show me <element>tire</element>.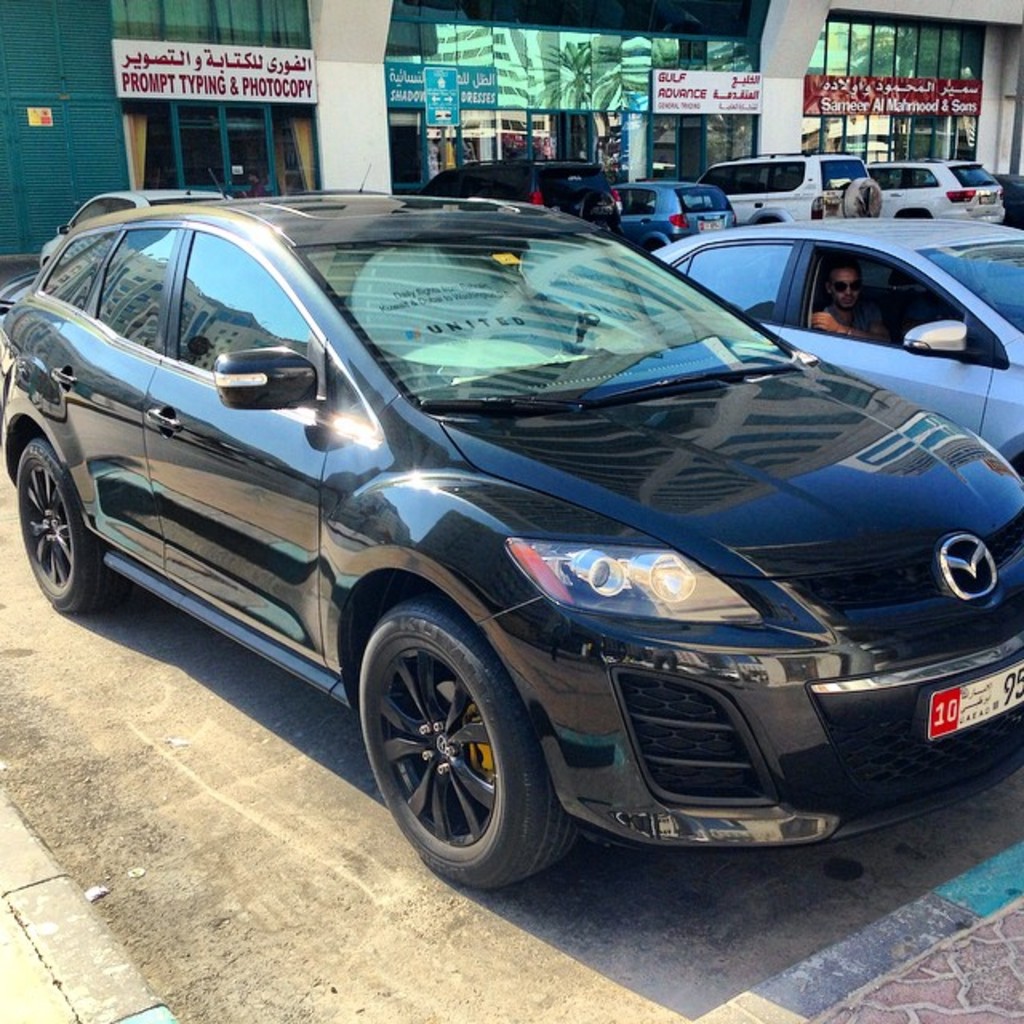
<element>tire</element> is here: Rect(574, 190, 622, 229).
